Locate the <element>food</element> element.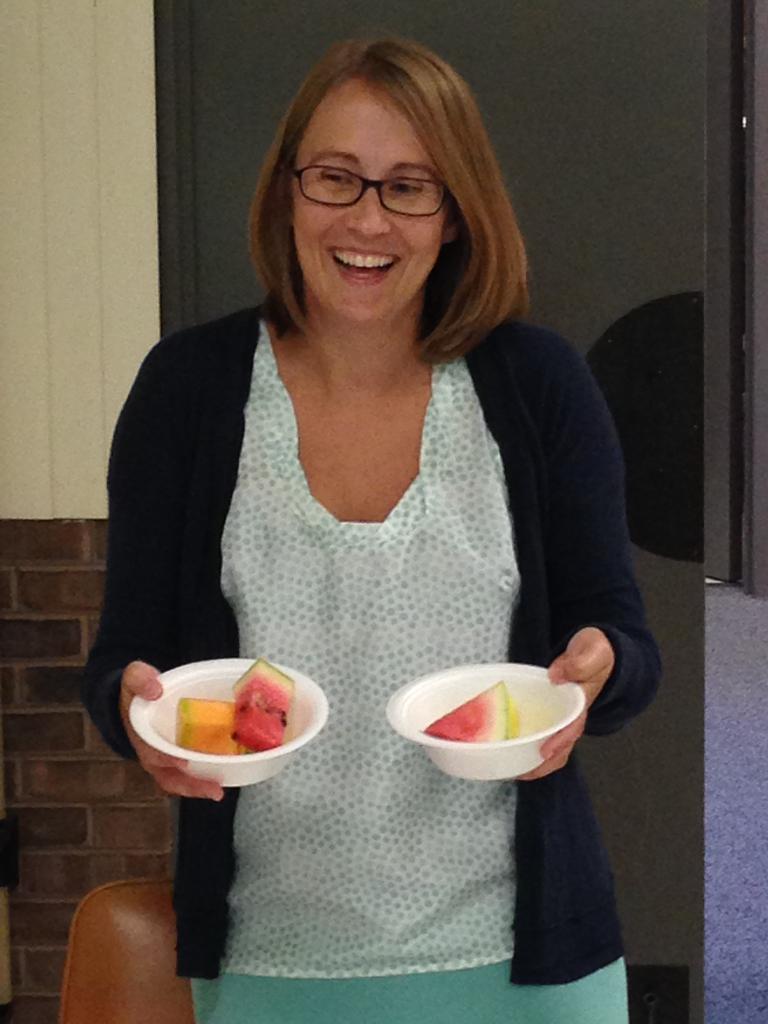
Element bbox: <bbox>138, 656, 336, 777</bbox>.
